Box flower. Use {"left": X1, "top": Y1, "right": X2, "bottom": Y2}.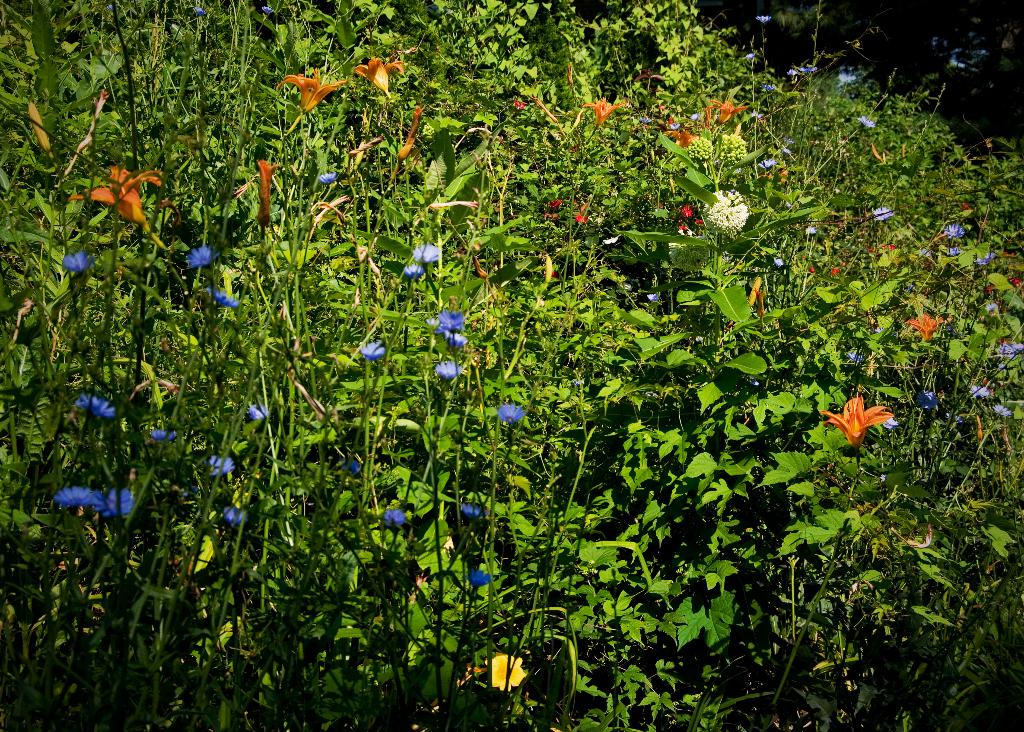
{"left": 914, "top": 388, "right": 940, "bottom": 412}.
